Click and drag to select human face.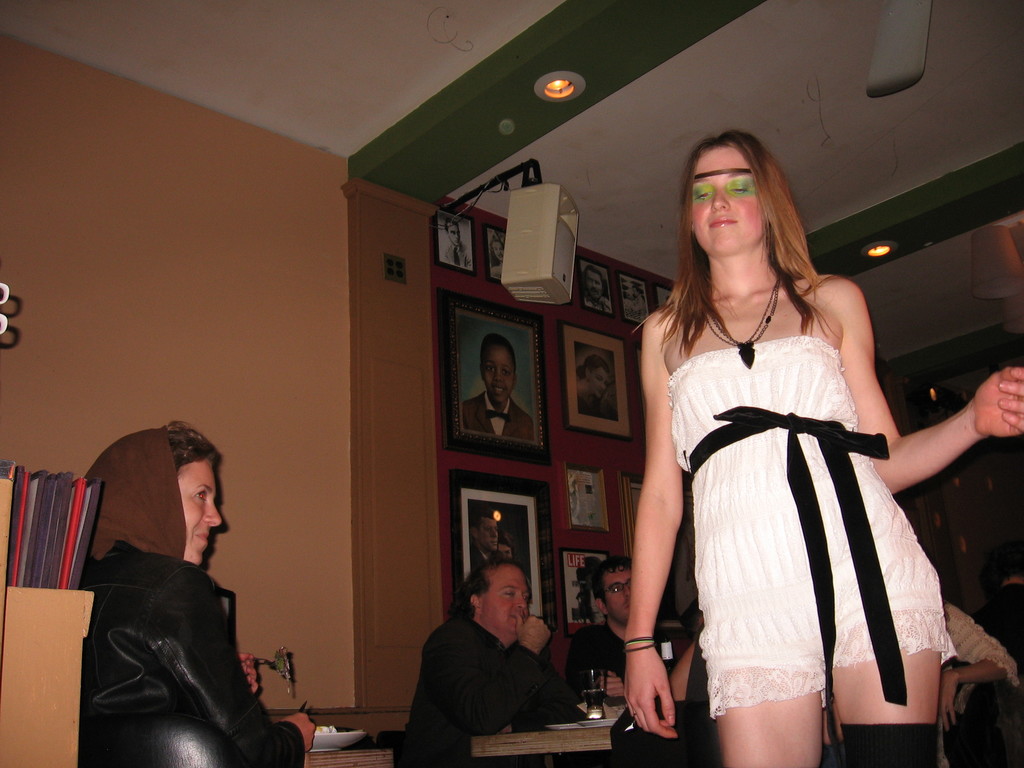
Selection: 587:369:607:396.
